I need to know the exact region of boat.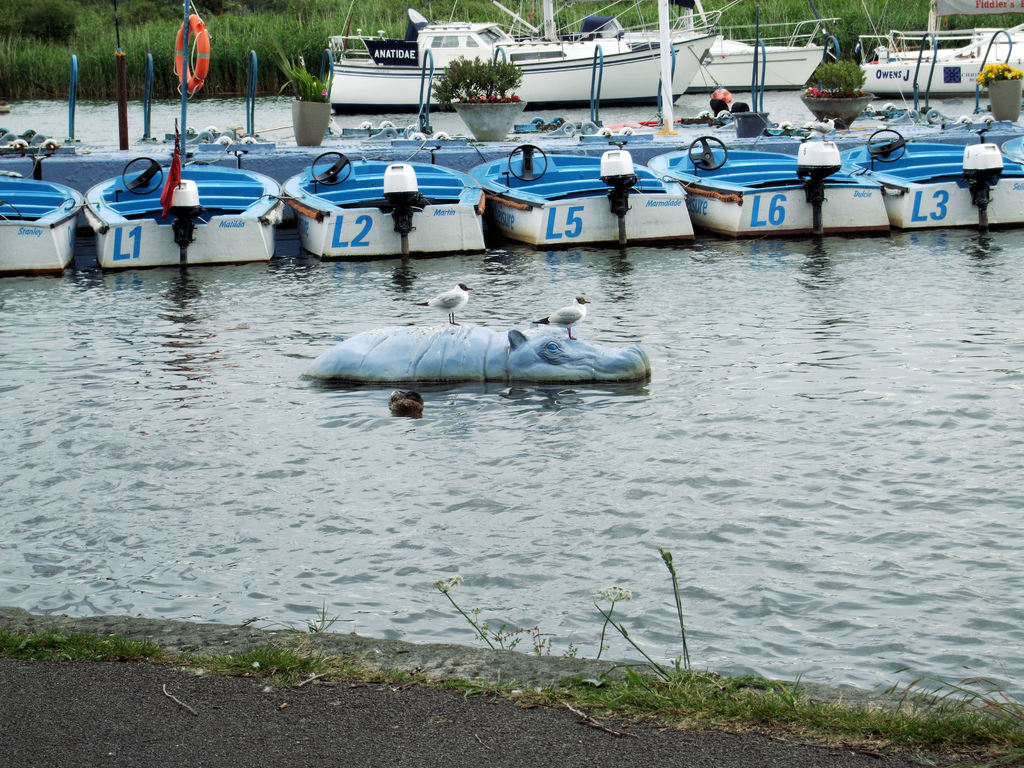
Region: pyautogui.locateOnScreen(282, 153, 490, 262).
